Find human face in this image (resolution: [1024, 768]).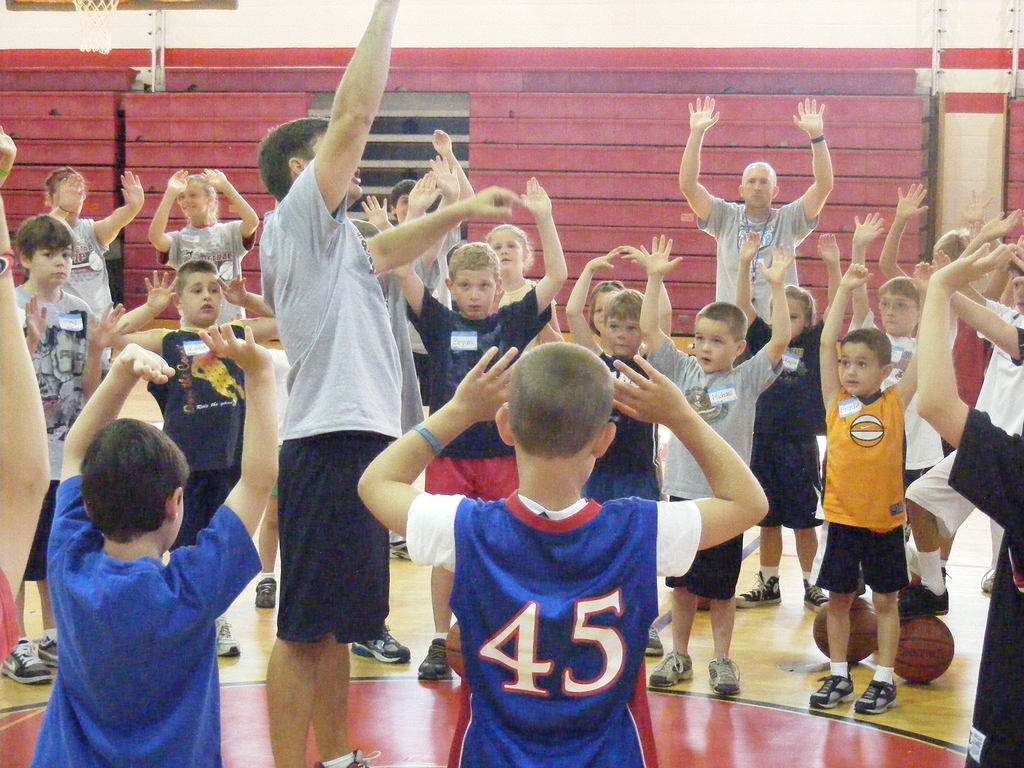
{"x1": 182, "y1": 186, "x2": 203, "y2": 219}.
